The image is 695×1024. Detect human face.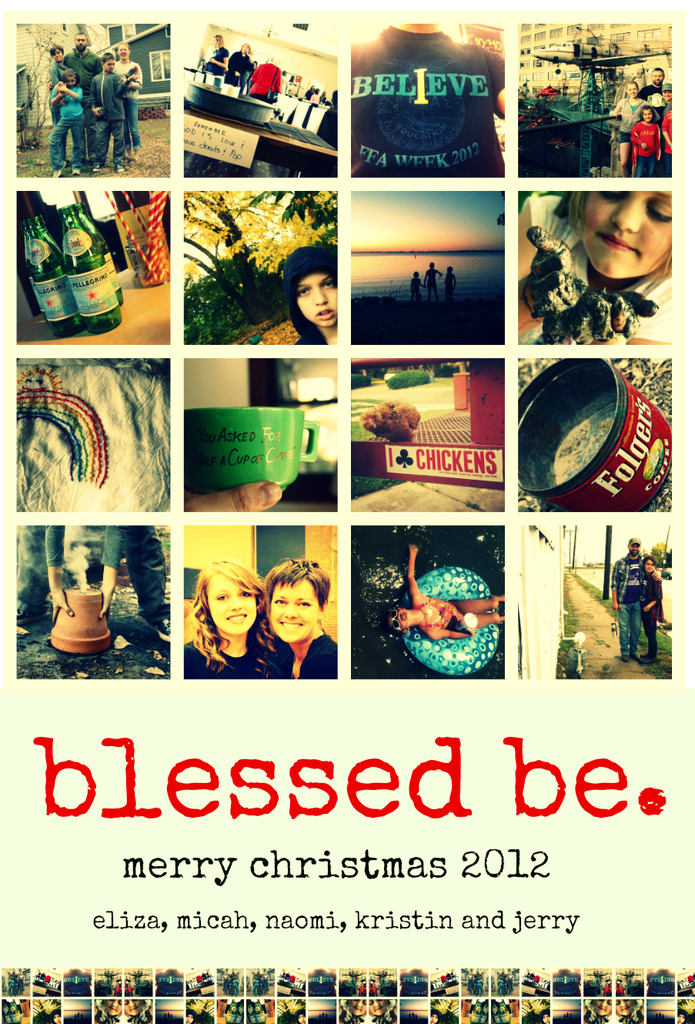
Detection: select_region(386, 611, 407, 632).
